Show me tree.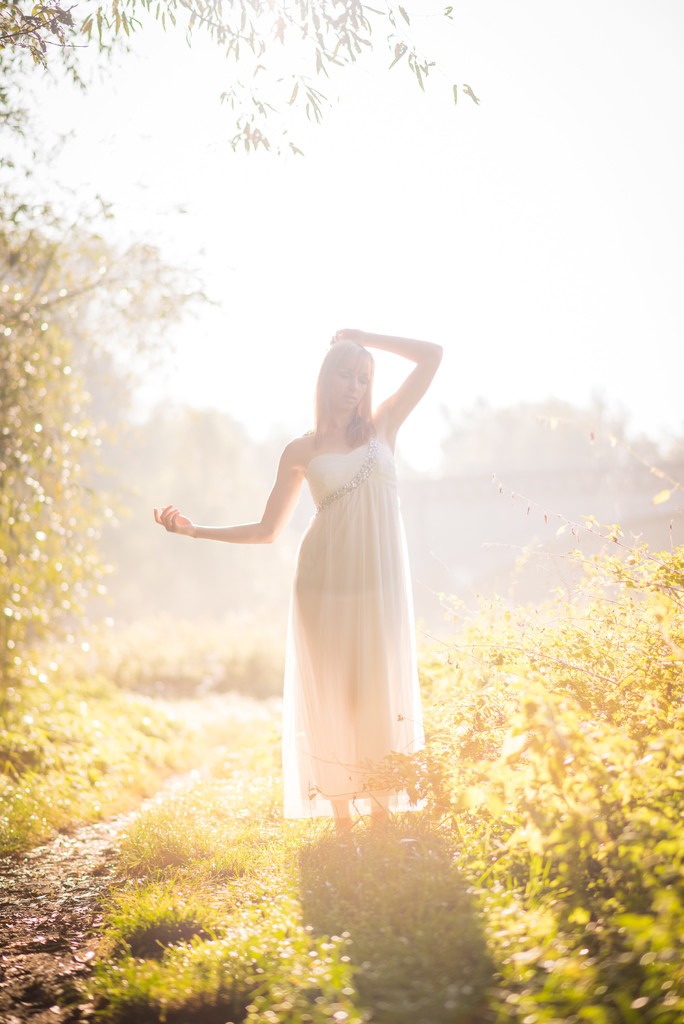
tree is here: rect(0, 0, 479, 125).
